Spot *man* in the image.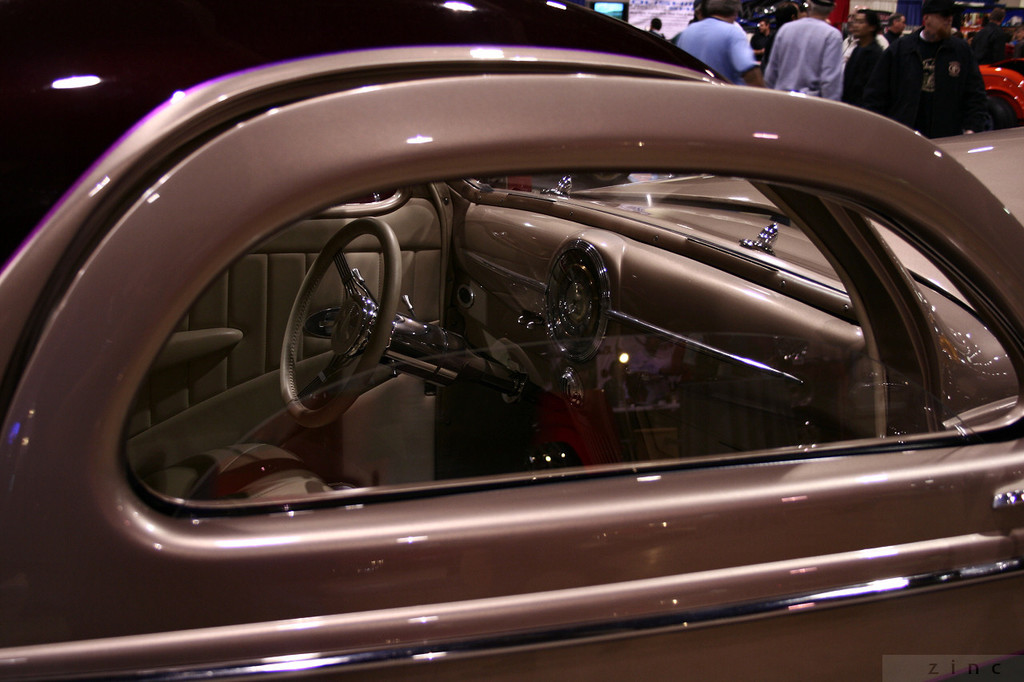
*man* found at (x1=879, y1=0, x2=995, y2=141).
